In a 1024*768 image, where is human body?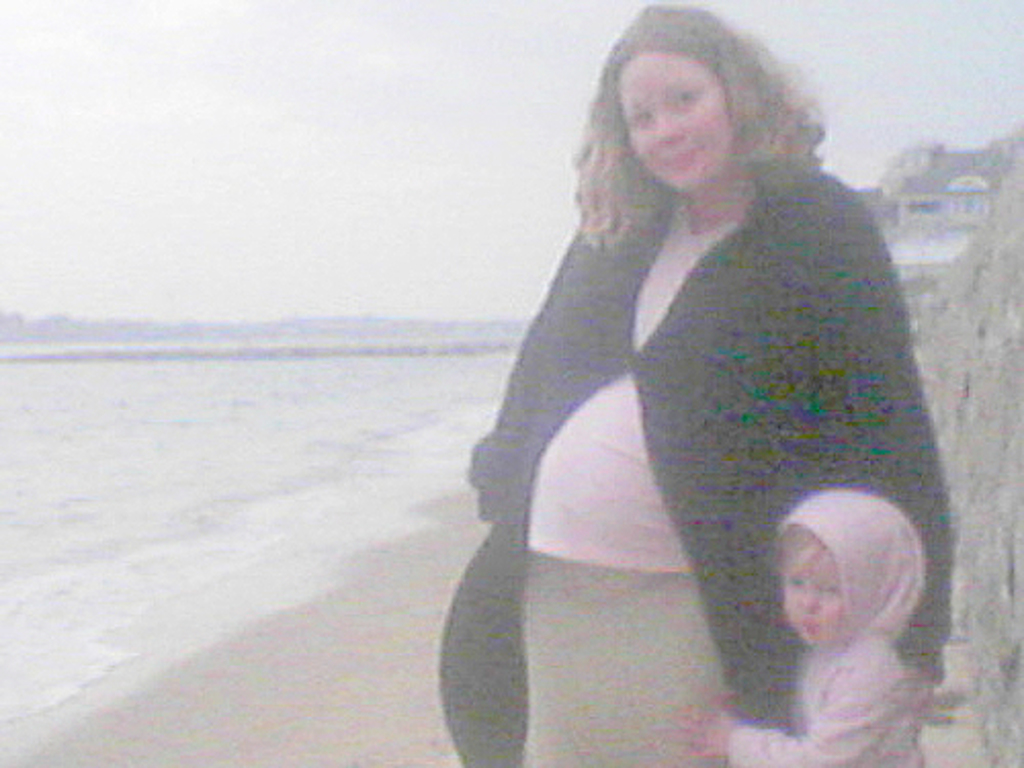
bbox=[678, 639, 928, 766].
